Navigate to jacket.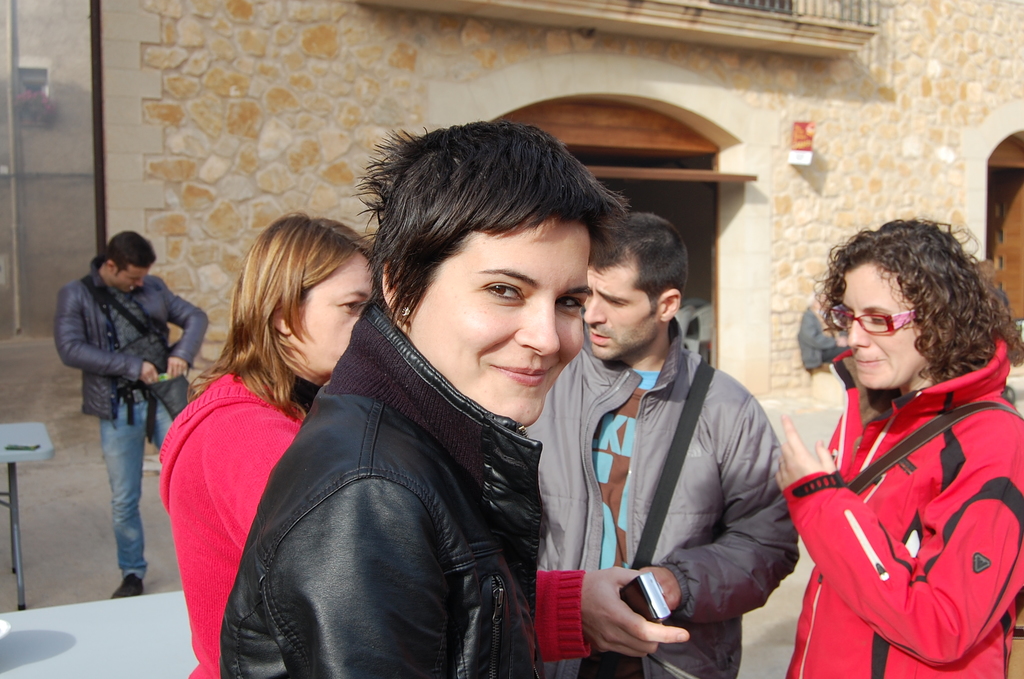
Navigation target: 785 334 1023 678.
